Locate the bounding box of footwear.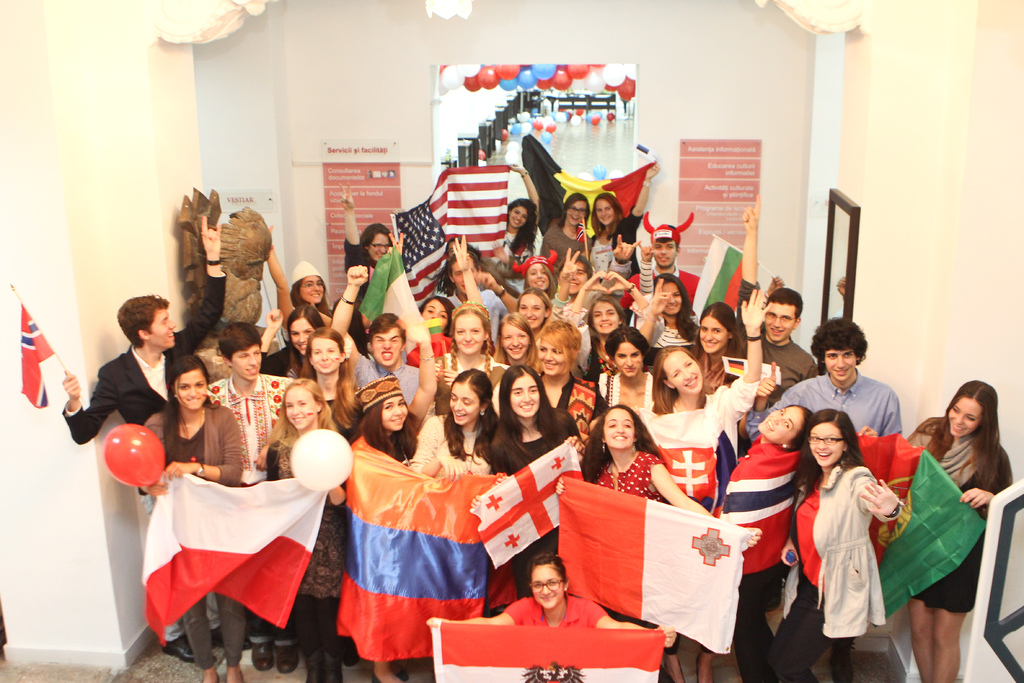
Bounding box: rect(373, 672, 380, 682).
